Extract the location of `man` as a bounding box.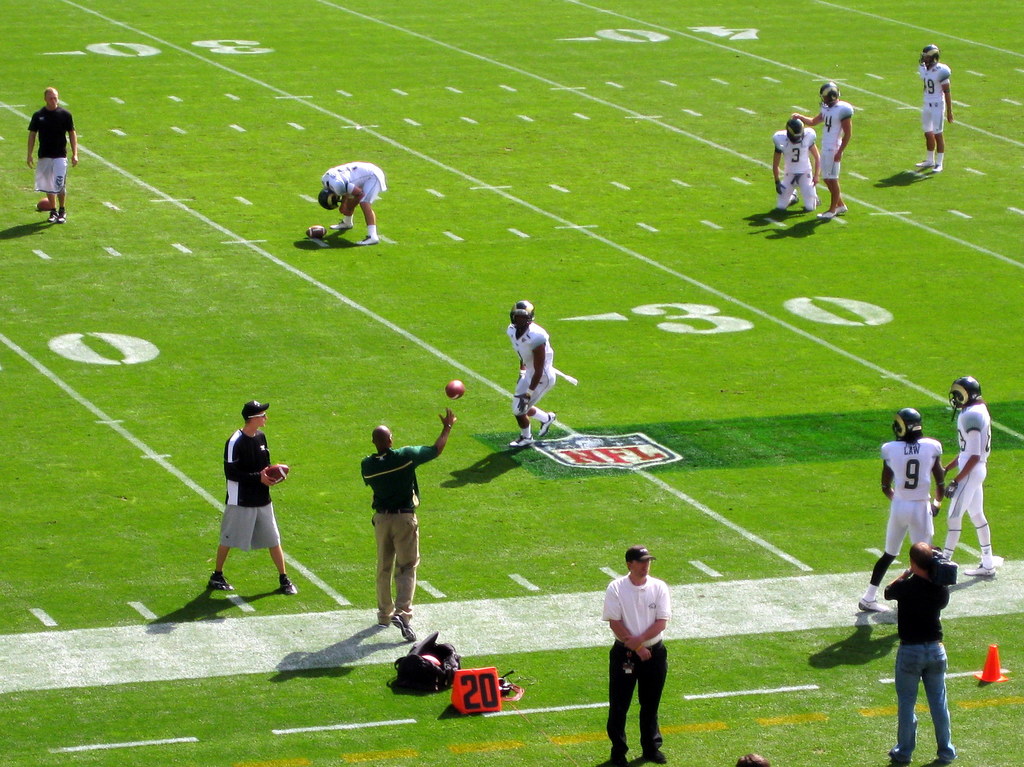
915/44/956/176.
